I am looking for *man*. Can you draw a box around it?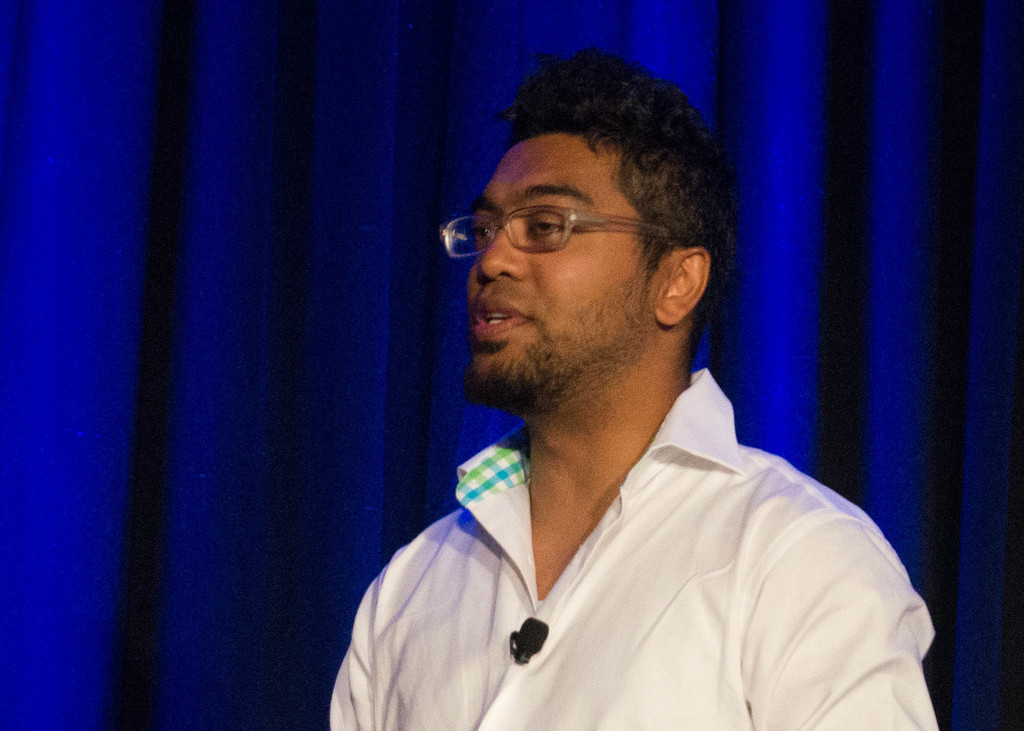
Sure, the bounding box is locate(306, 72, 929, 720).
